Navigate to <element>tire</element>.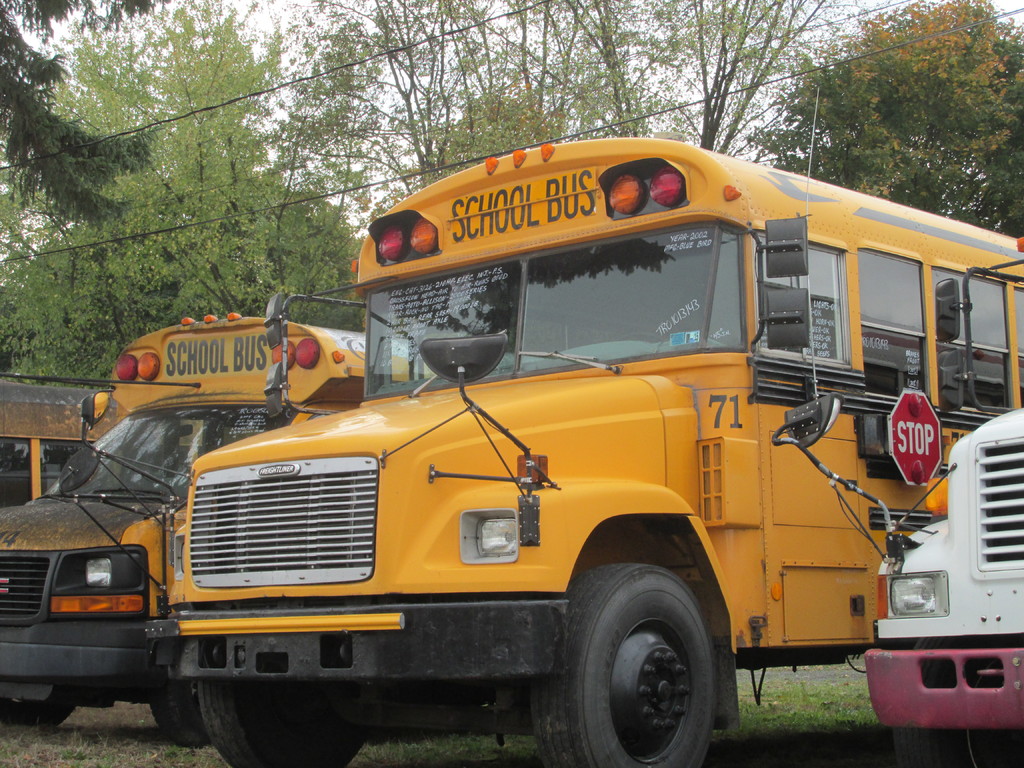
Navigation target: <box>0,699,81,728</box>.
